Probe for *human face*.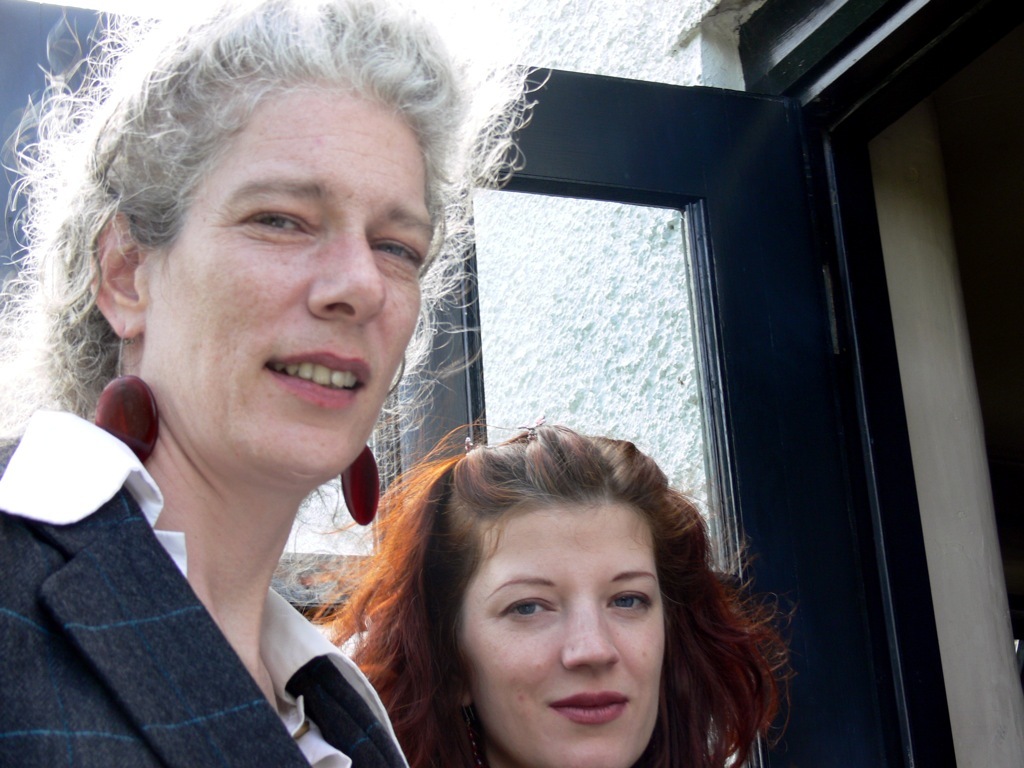
Probe result: 148/83/430/478.
